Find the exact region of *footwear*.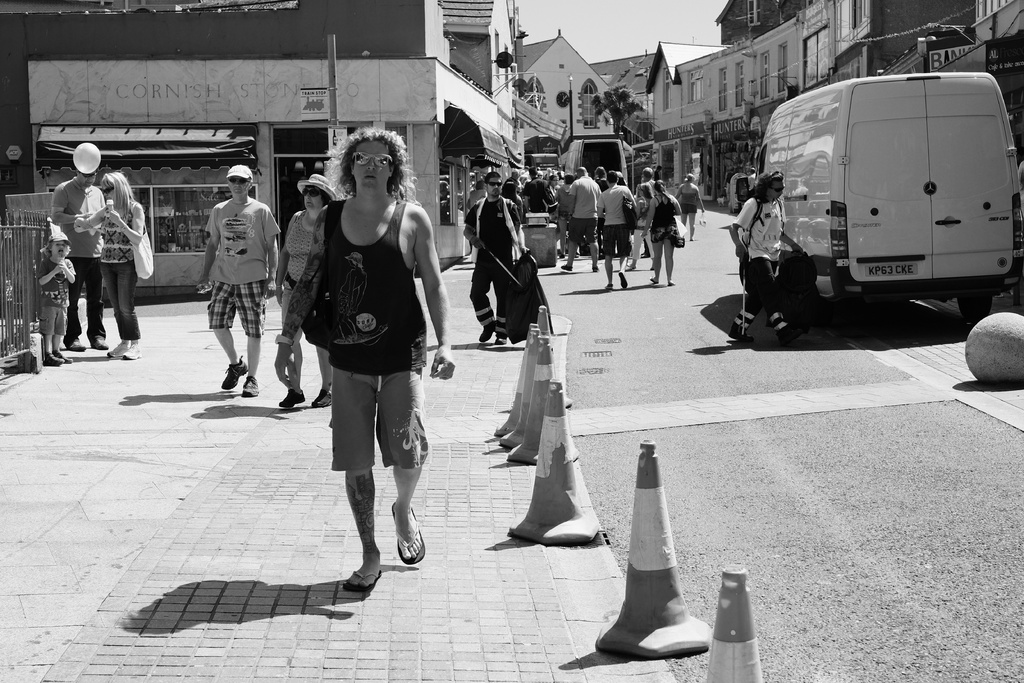
Exact region: 125/342/143/361.
